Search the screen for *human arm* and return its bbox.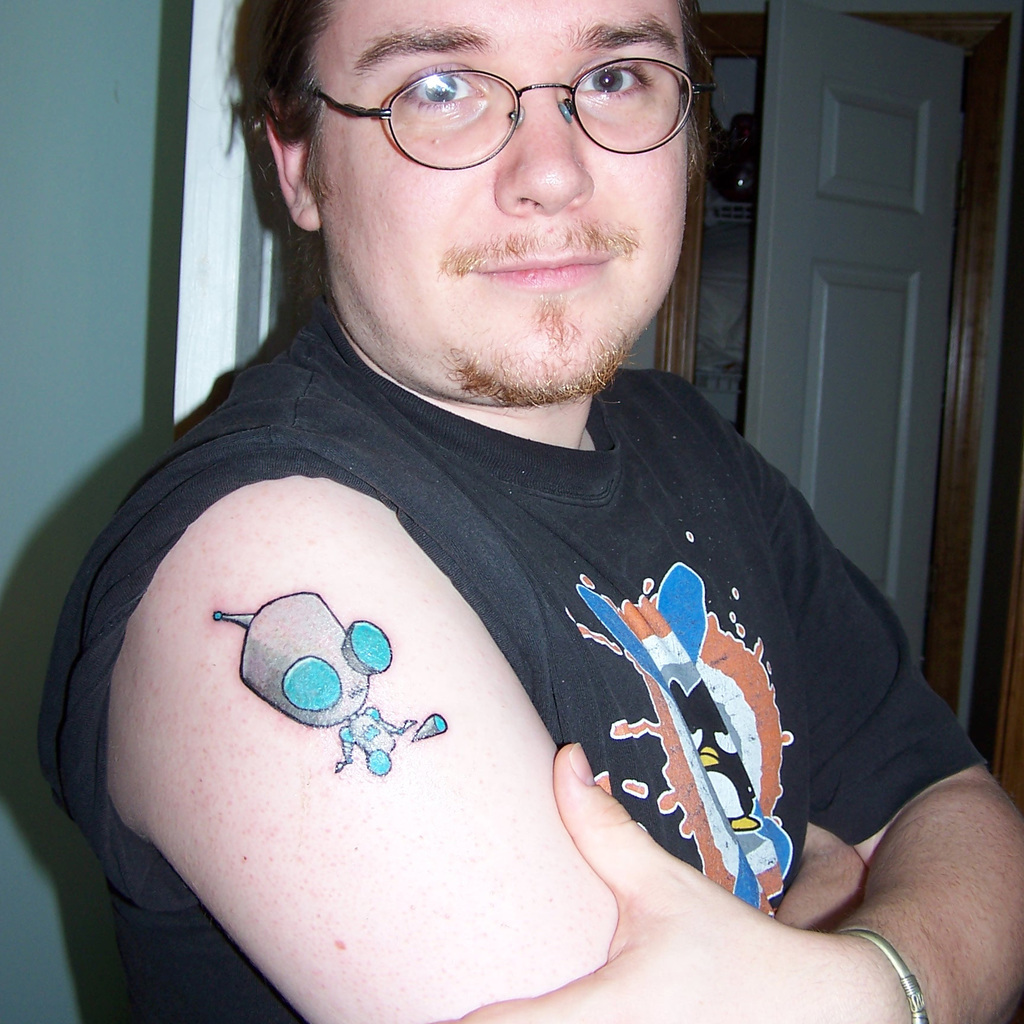
Found: bbox=(114, 476, 884, 1023).
